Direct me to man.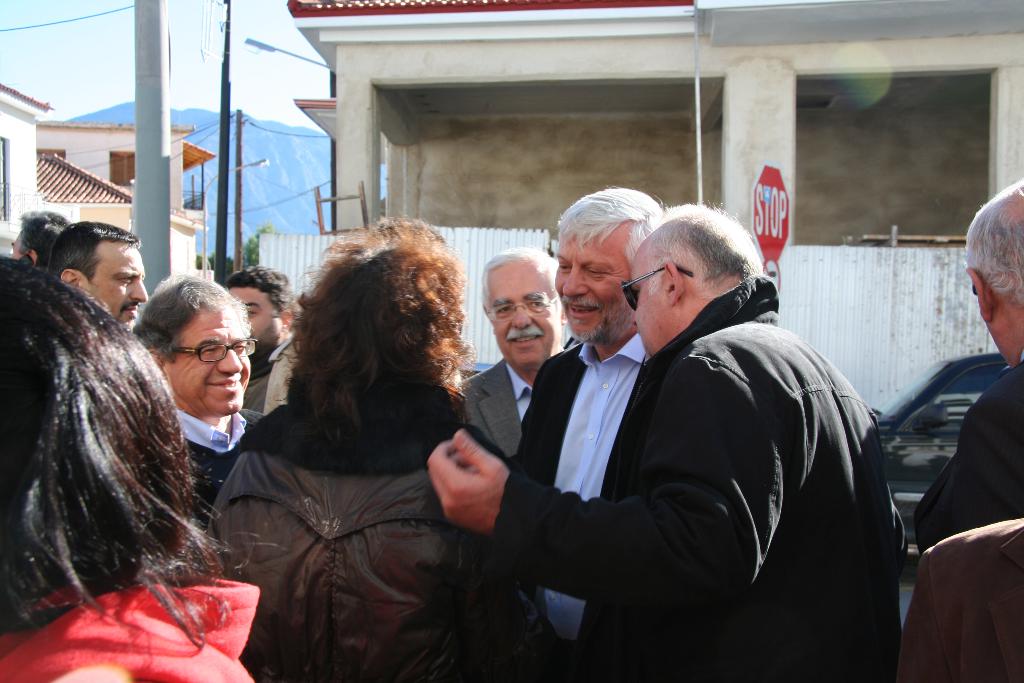
Direction: pyautogui.locateOnScreen(893, 176, 1023, 682).
